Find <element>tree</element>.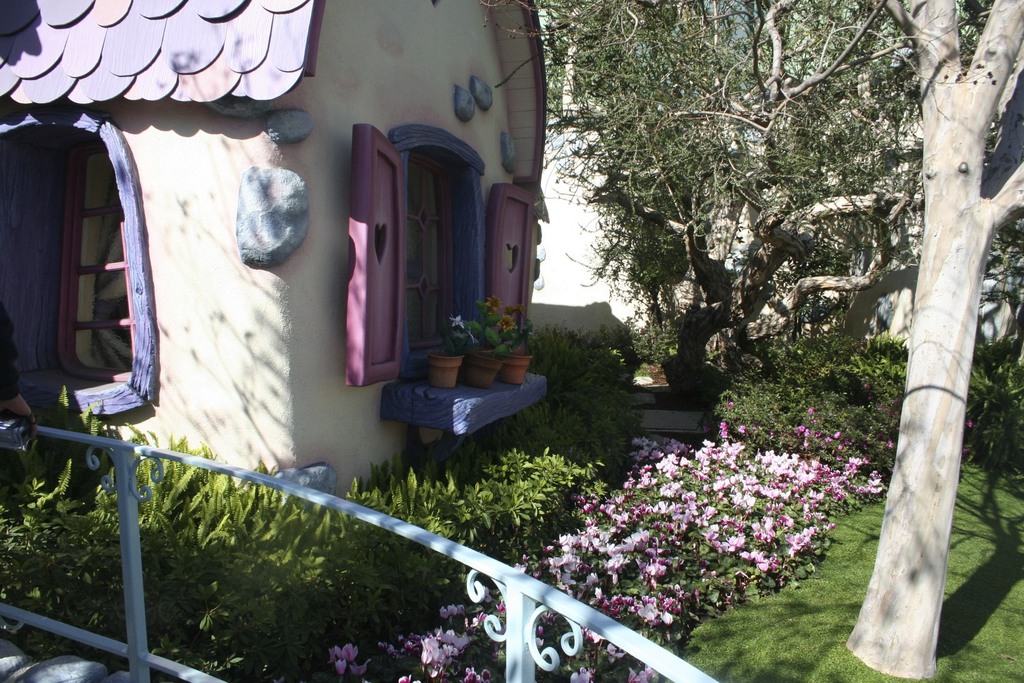
bbox=[538, 17, 966, 451].
